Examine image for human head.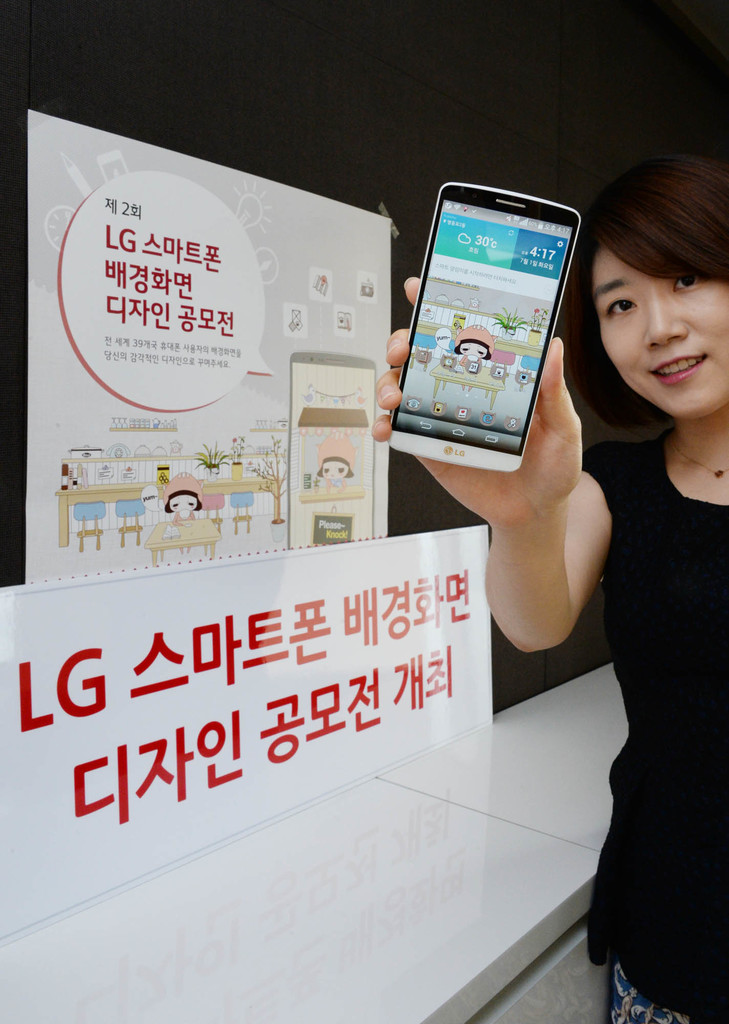
Examination result: detection(166, 474, 201, 519).
